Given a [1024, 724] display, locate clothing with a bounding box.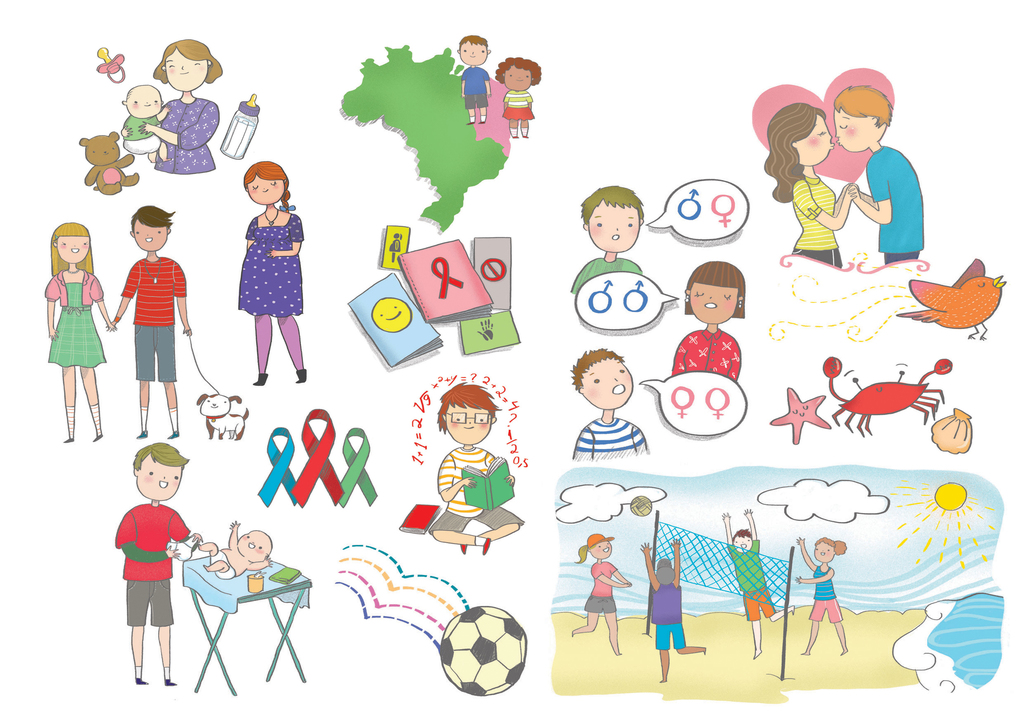
Located: (568, 404, 657, 459).
